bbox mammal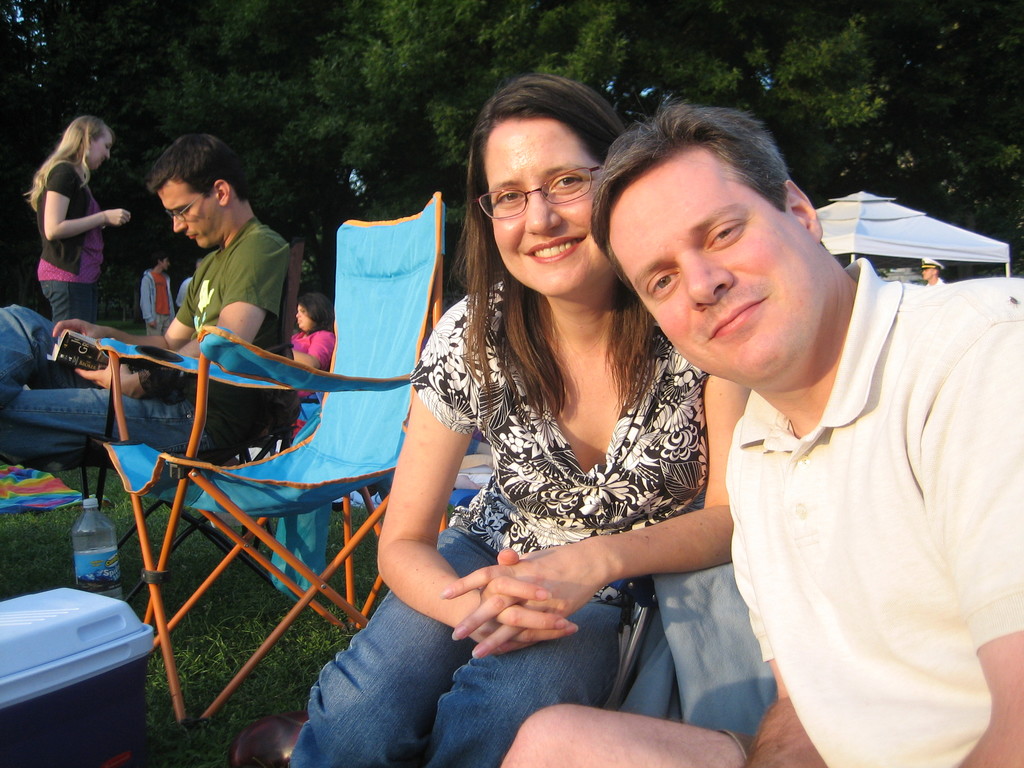
select_region(0, 131, 289, 479)
